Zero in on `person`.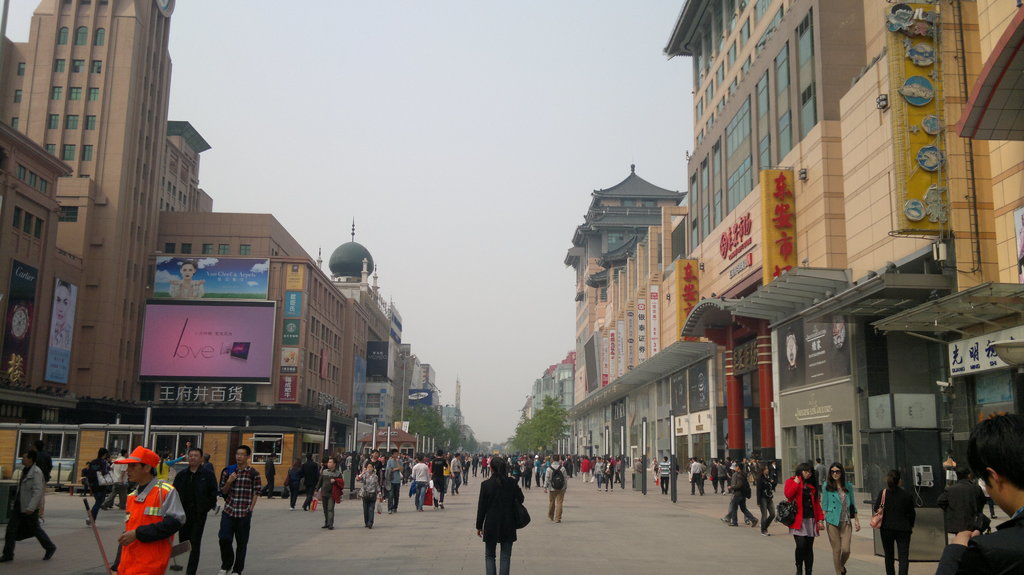
Zeroed in: Rect(0, 452, 54, 563).
